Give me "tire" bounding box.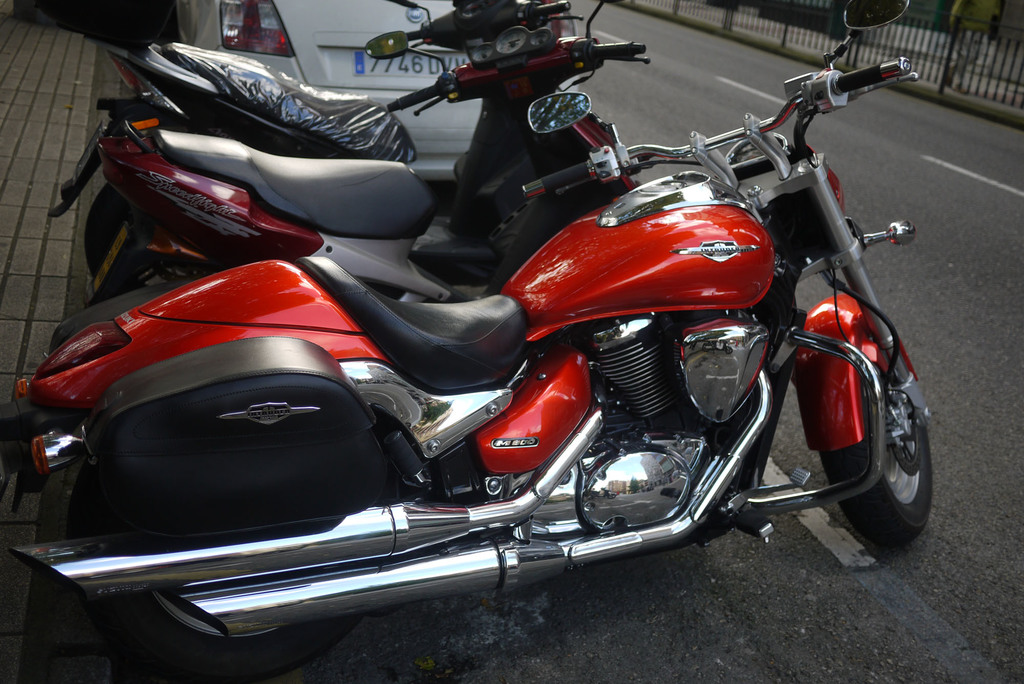
82:184:127:276.
